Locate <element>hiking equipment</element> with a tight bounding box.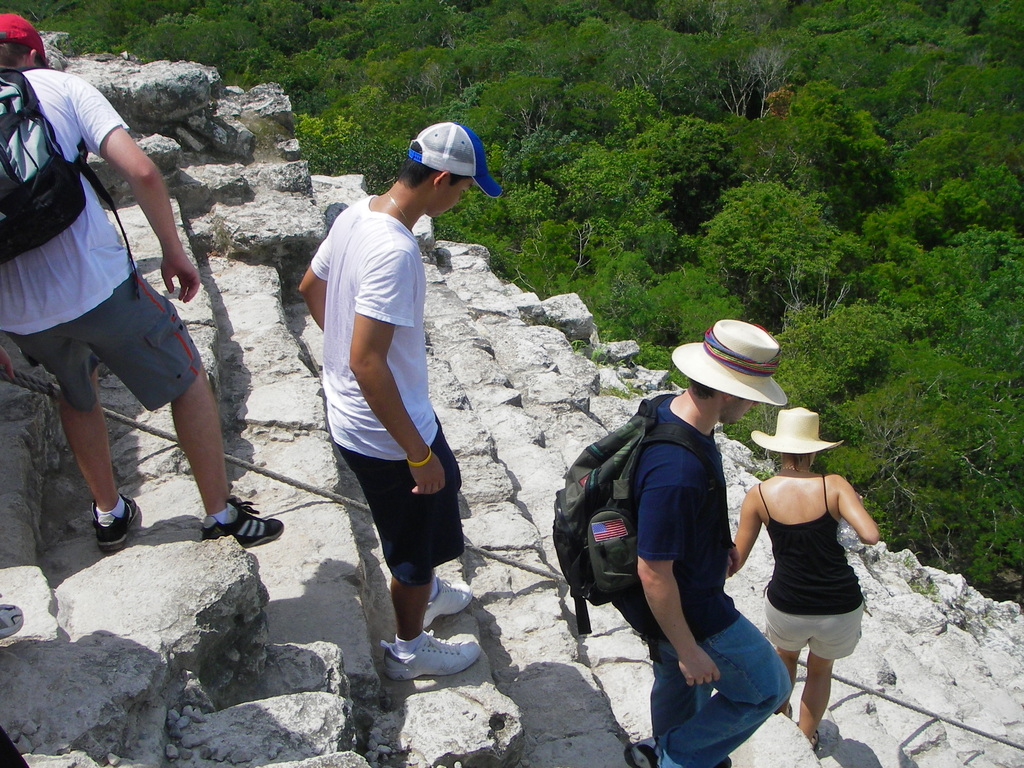
locate(657, 746, 732, 767).
